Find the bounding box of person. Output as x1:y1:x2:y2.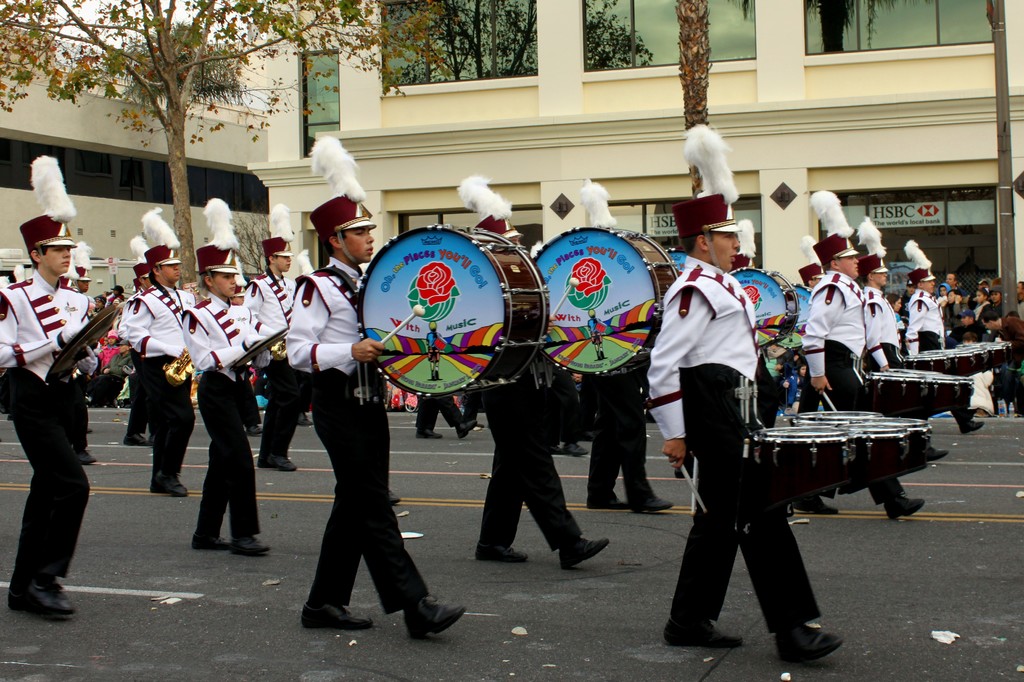
662:125:838:657.
